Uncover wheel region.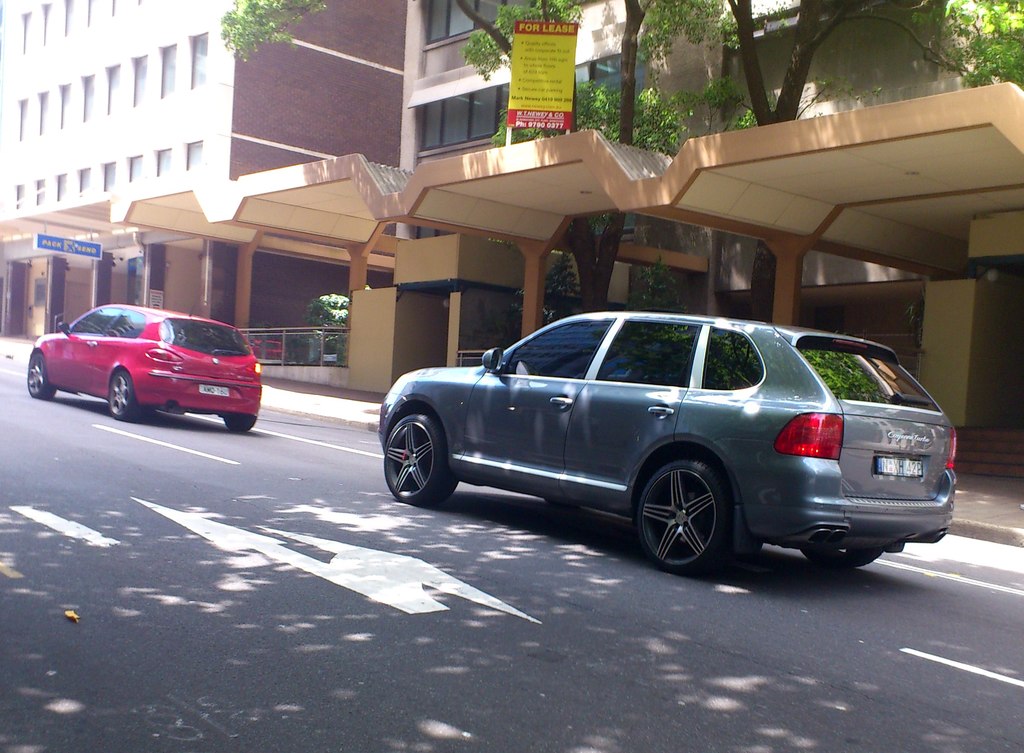
Uncovered: [left=387, top=408, right=454, bottom=517].
